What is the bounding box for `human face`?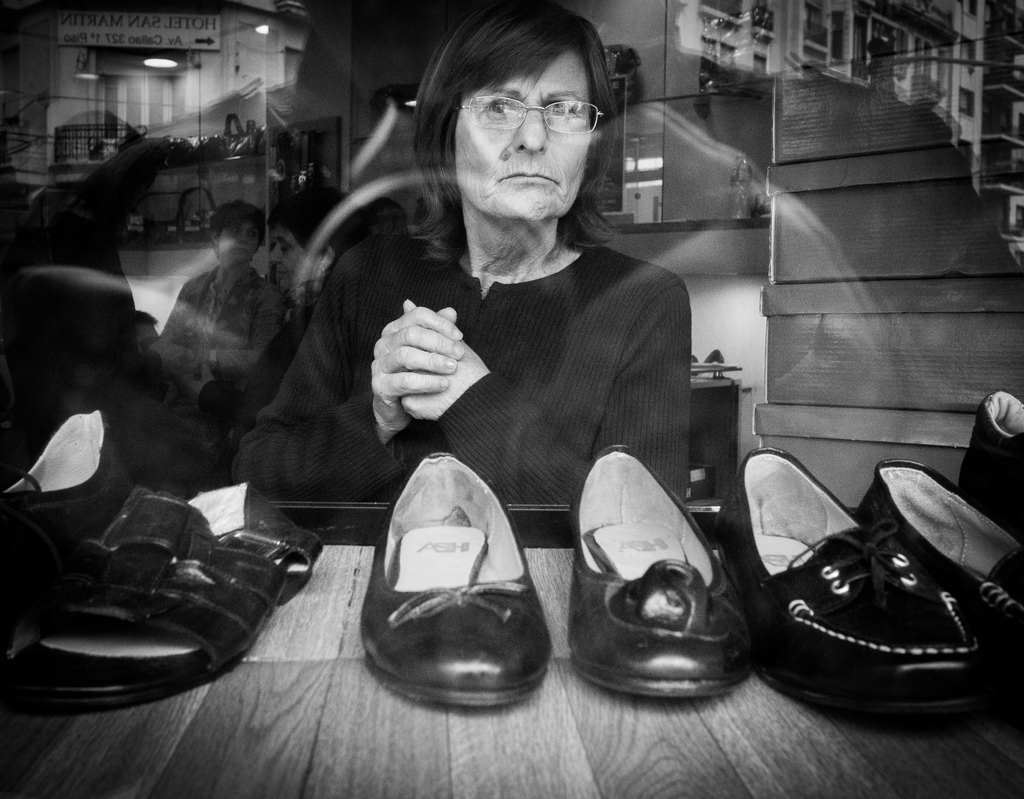
BBox(266, 216, 311, 296).
